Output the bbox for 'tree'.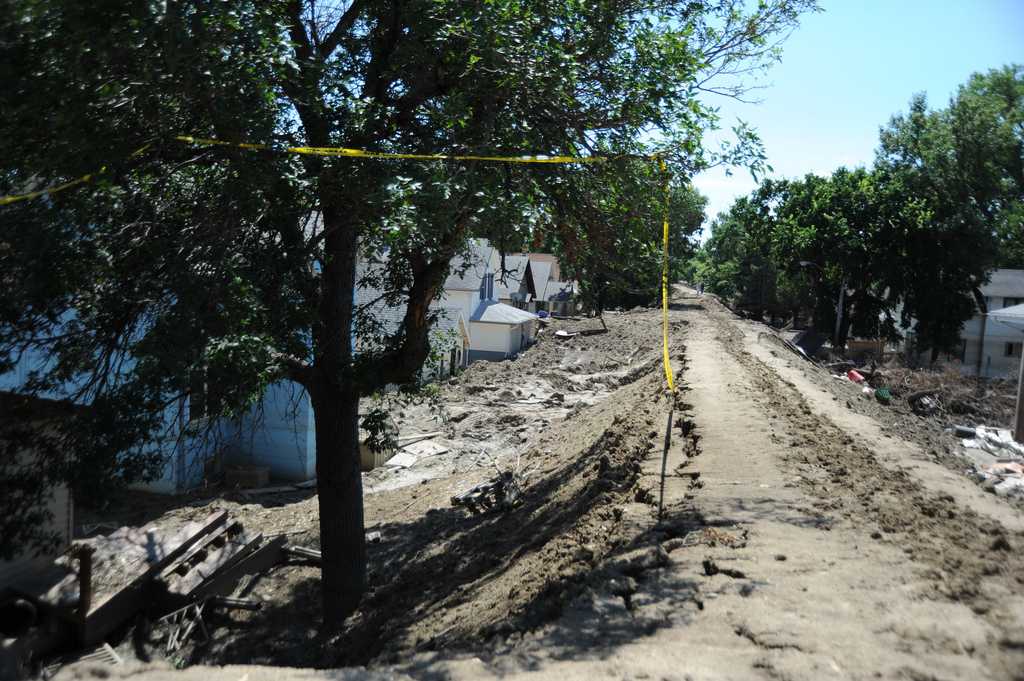
l=972, t=60, r=1023, b=254.
